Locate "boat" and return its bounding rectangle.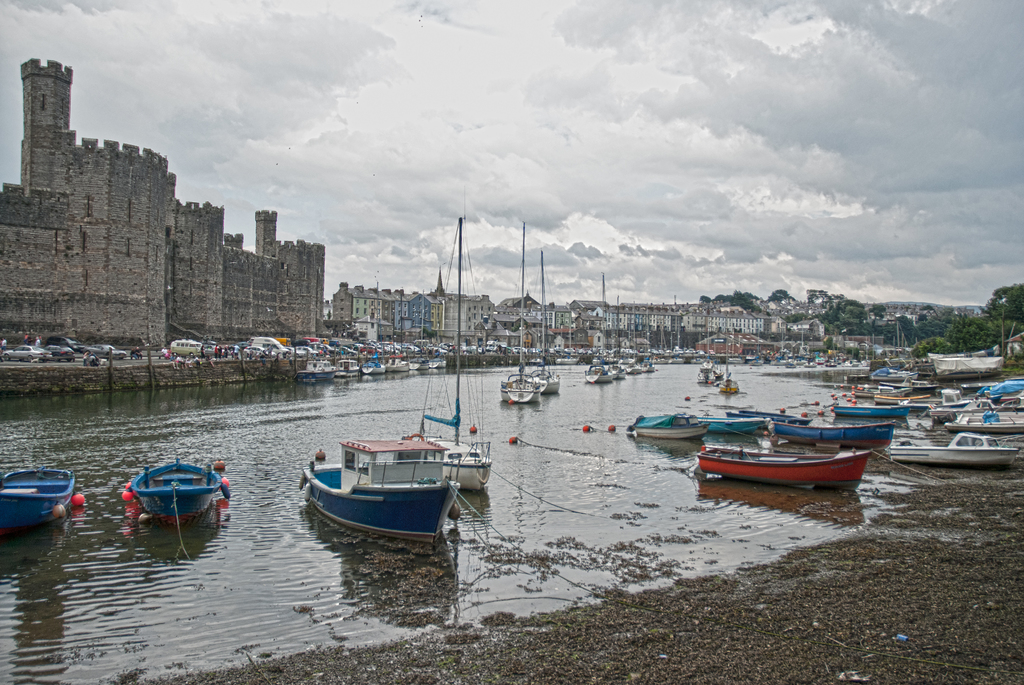
box=[860, 366, 912, 392].
